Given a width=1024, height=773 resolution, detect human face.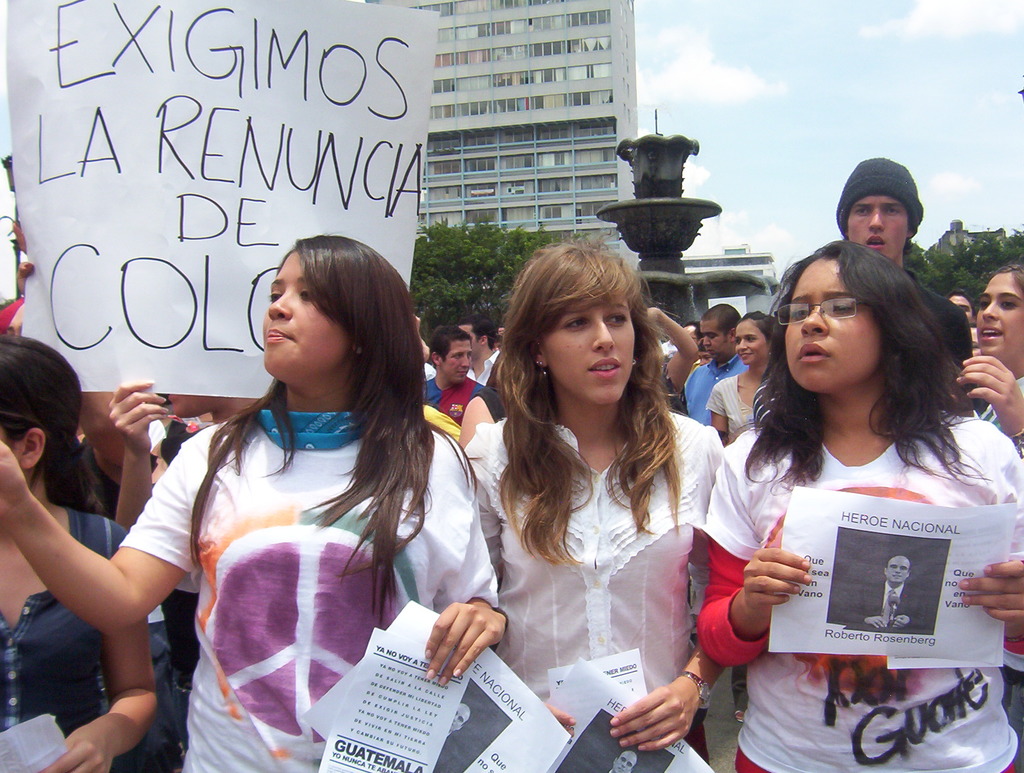
left=444, top=341, right=470, bottom=381.
